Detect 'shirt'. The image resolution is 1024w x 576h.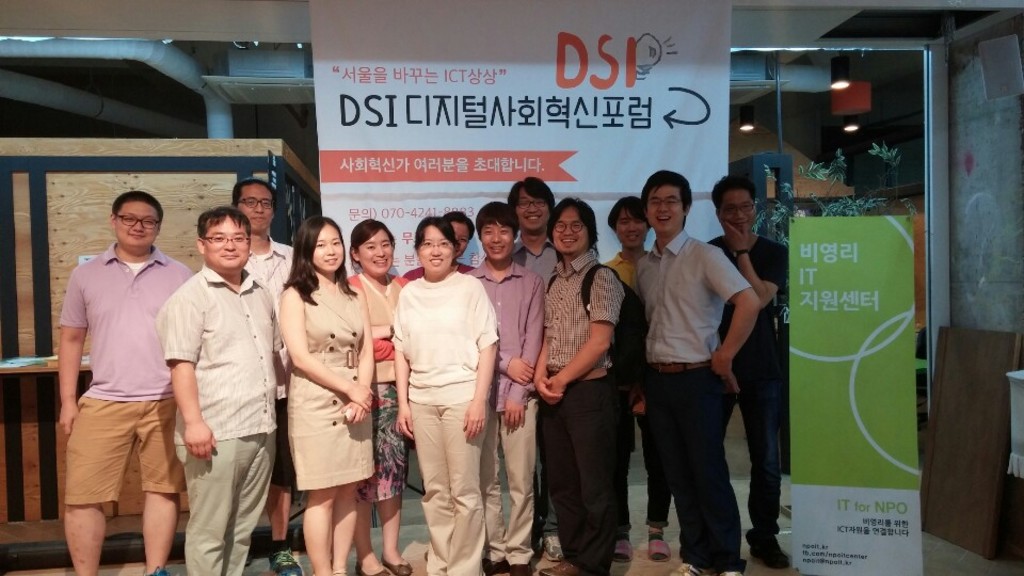
region(512, 227, 563, 287).
